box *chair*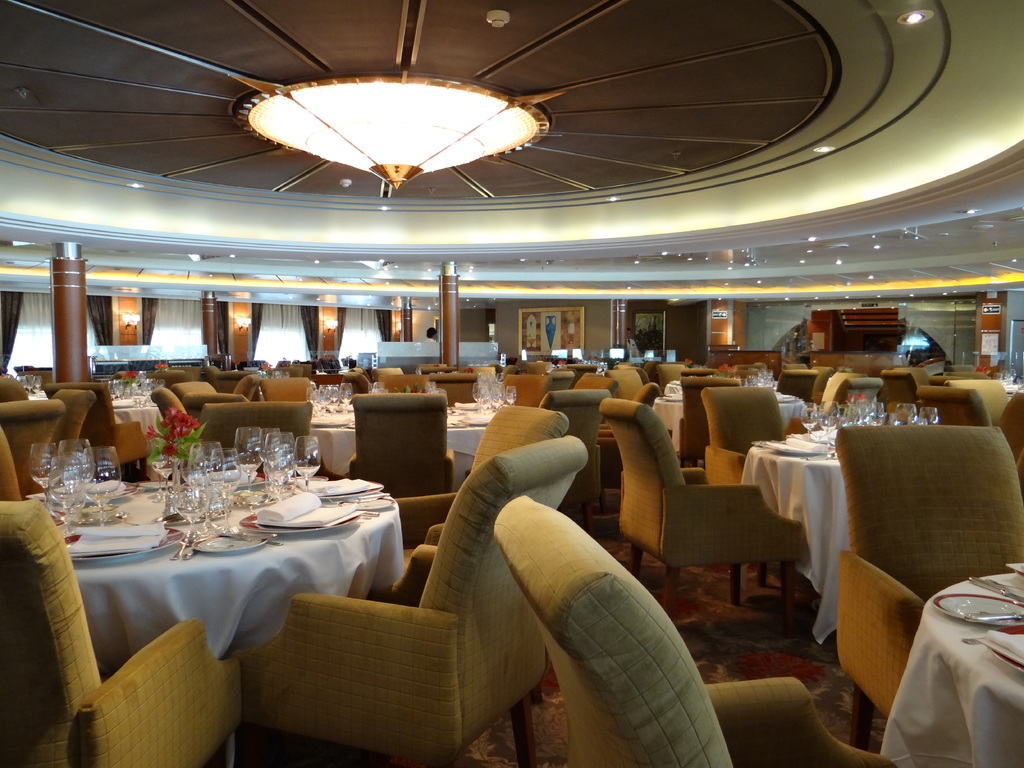
bbox(0, 397, 70, 495)
